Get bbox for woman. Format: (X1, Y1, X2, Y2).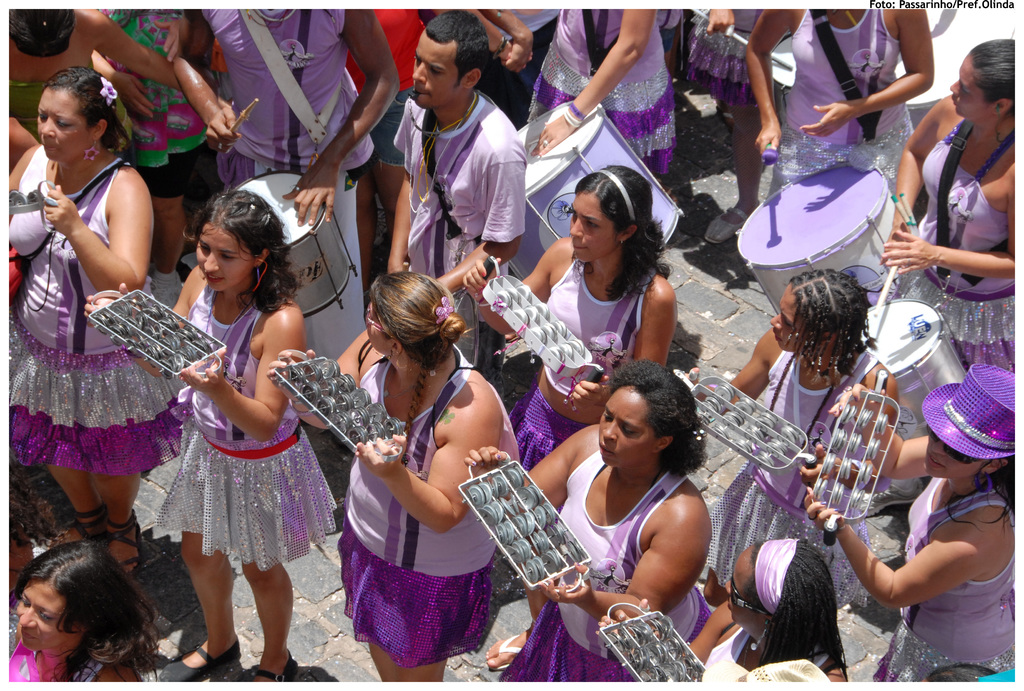
(4, 44, 213, 511).
